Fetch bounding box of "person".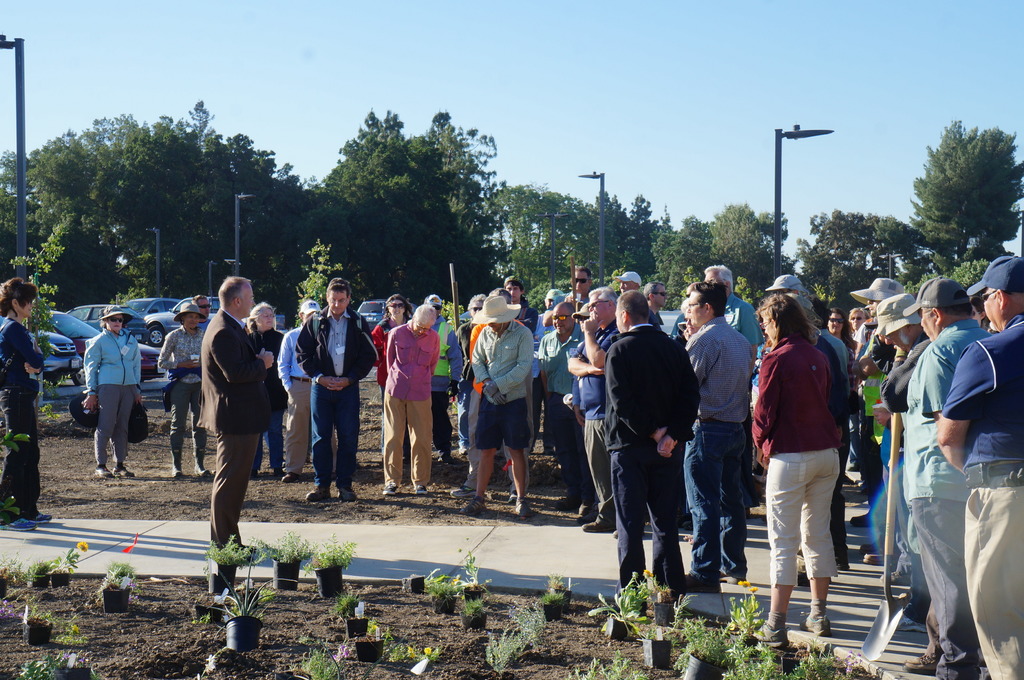
Bbox: (x1=191, y1=280, x2=273, y2=567).
